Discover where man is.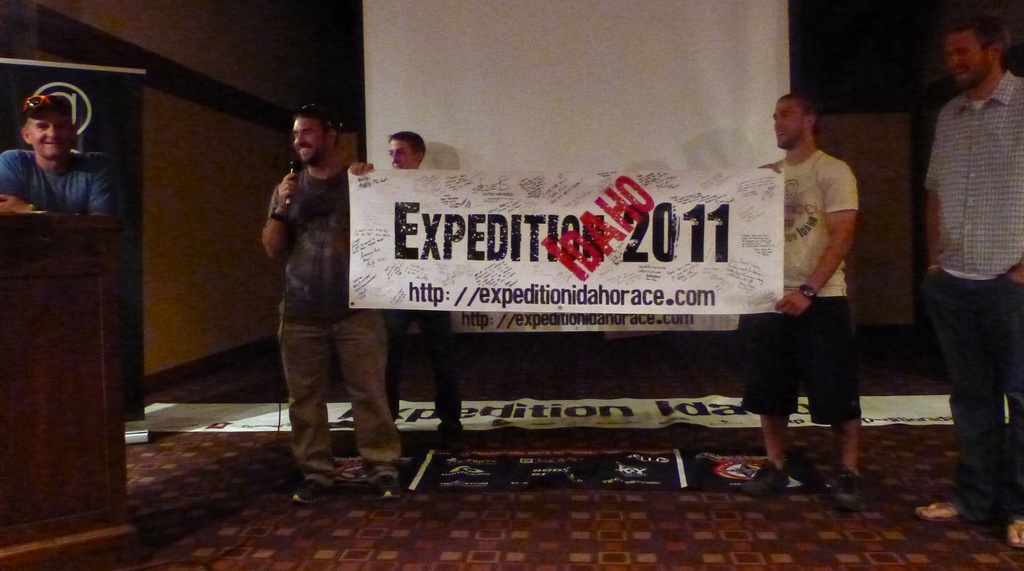
Discovered at select_region(745, 92, 884, 482).
